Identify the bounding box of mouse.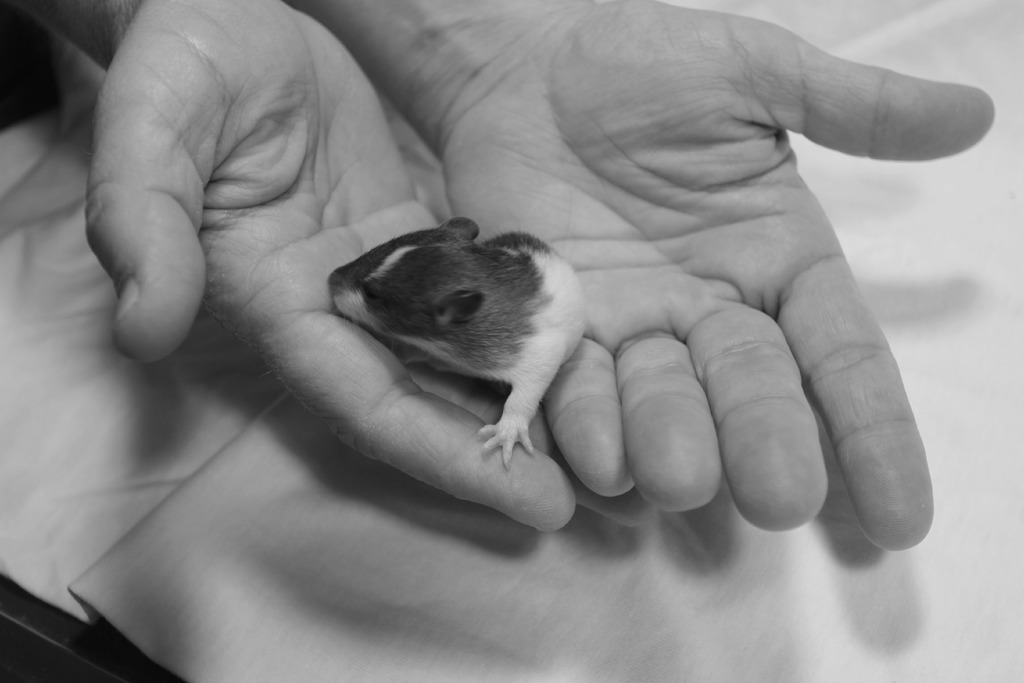
bbox=(333, 209, 573, 424).
